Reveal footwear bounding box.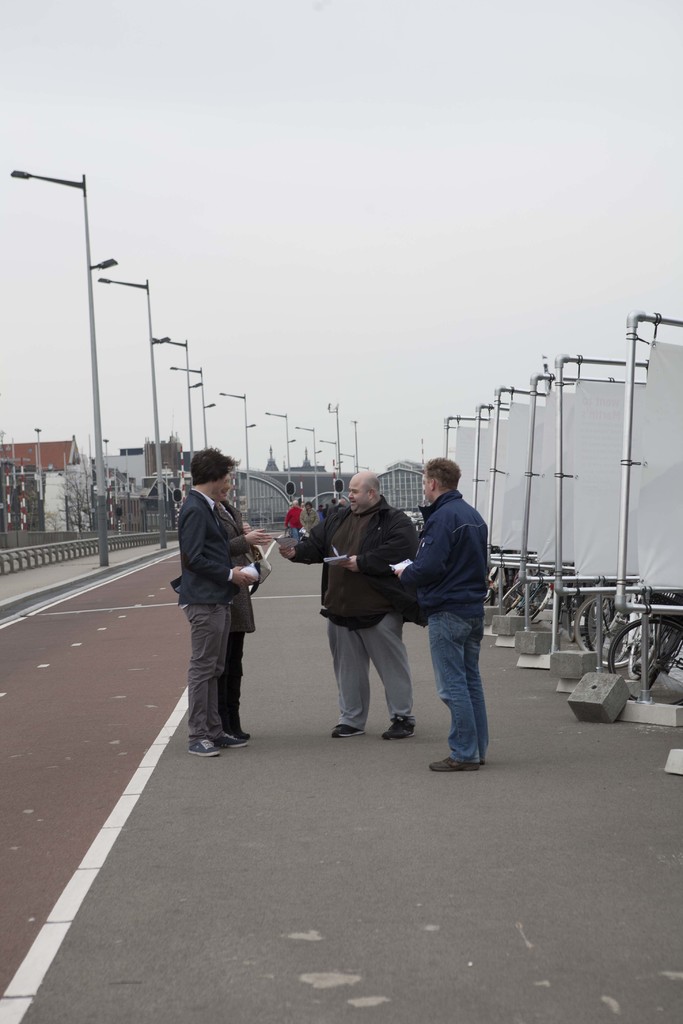
Revealed: locate(431, 746, 473, 767).
